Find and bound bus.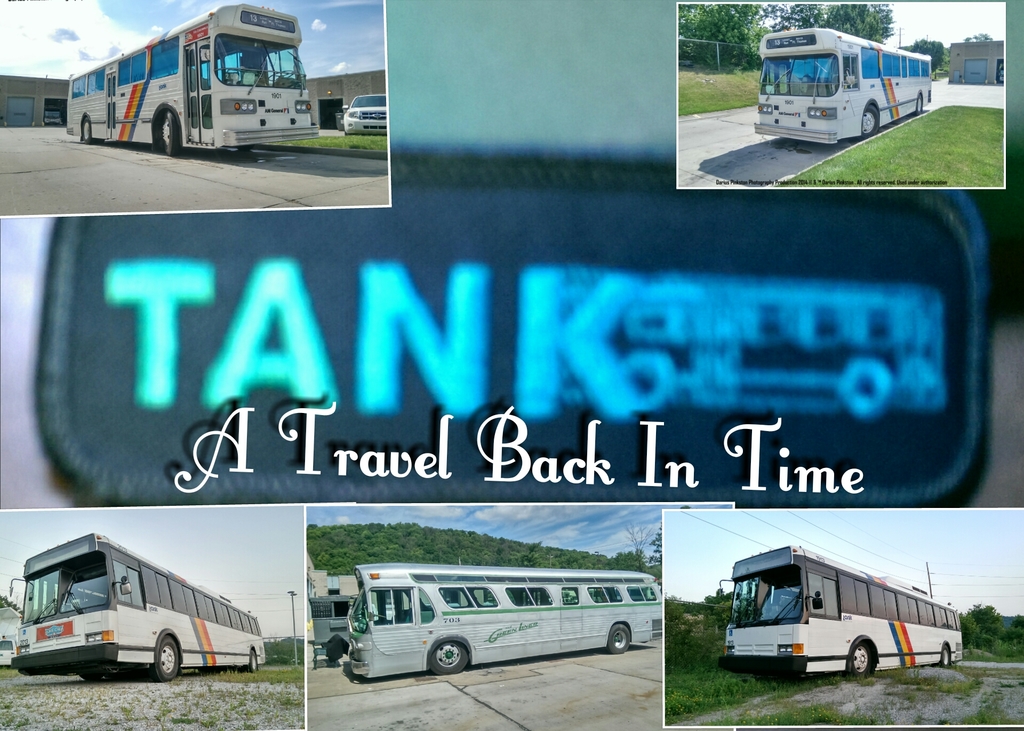
Bound: x1=344, y1=562, x2=665, y2=677.
